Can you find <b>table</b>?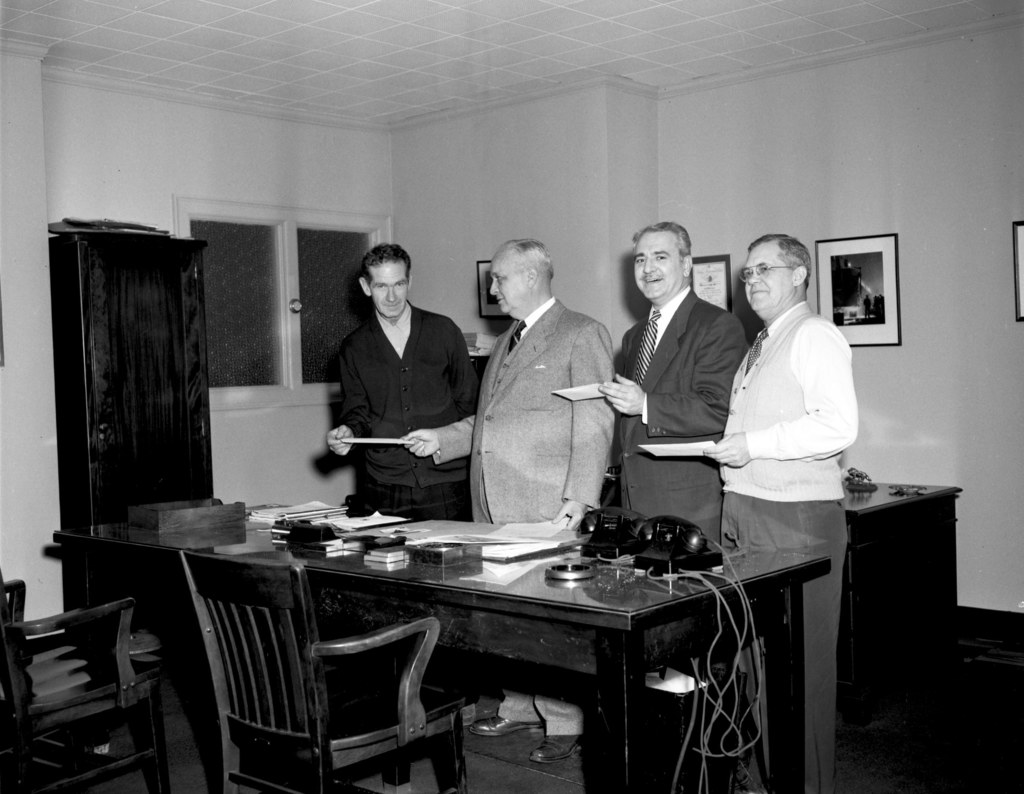
Yes, bounding box: box(840, 475, 966, 649).
